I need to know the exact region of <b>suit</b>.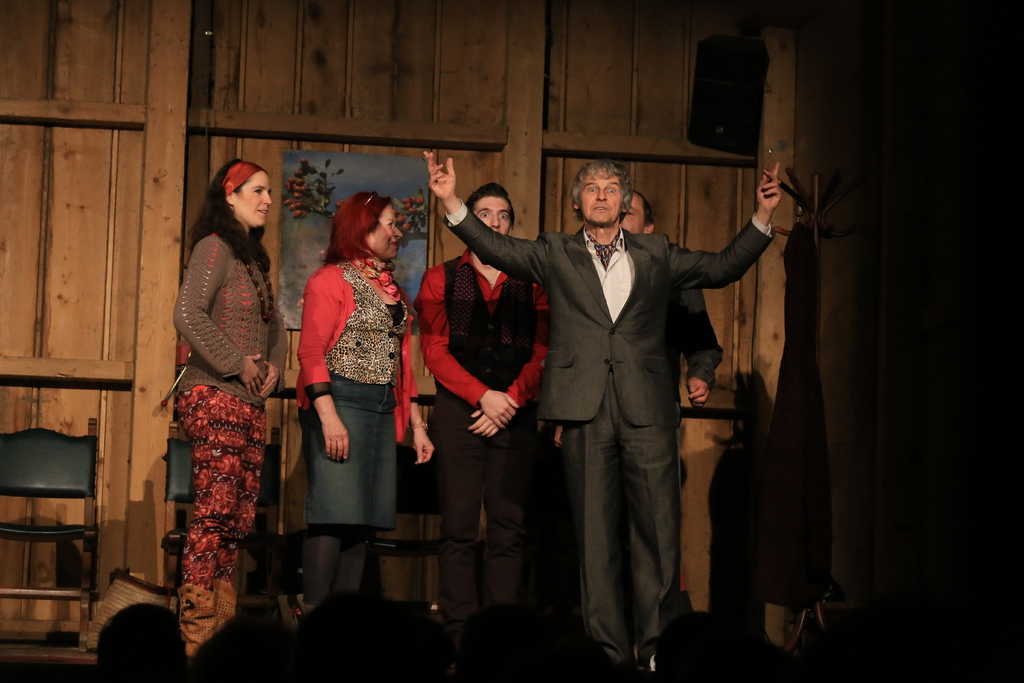
Region: pyautogui.locateOnScreen(506, 165, 744, 623).
